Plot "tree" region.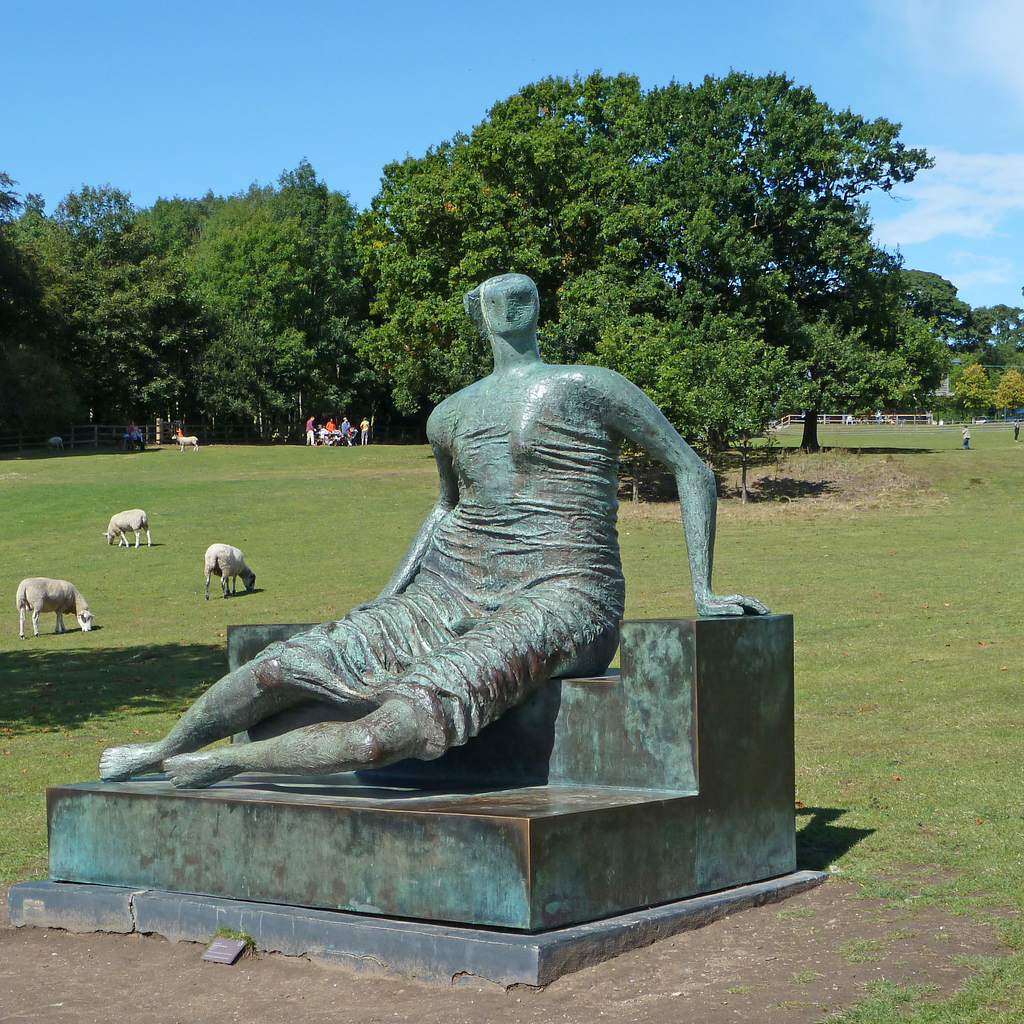
Plotted at x1=992, y1=323, x2=1023, y2=370.
